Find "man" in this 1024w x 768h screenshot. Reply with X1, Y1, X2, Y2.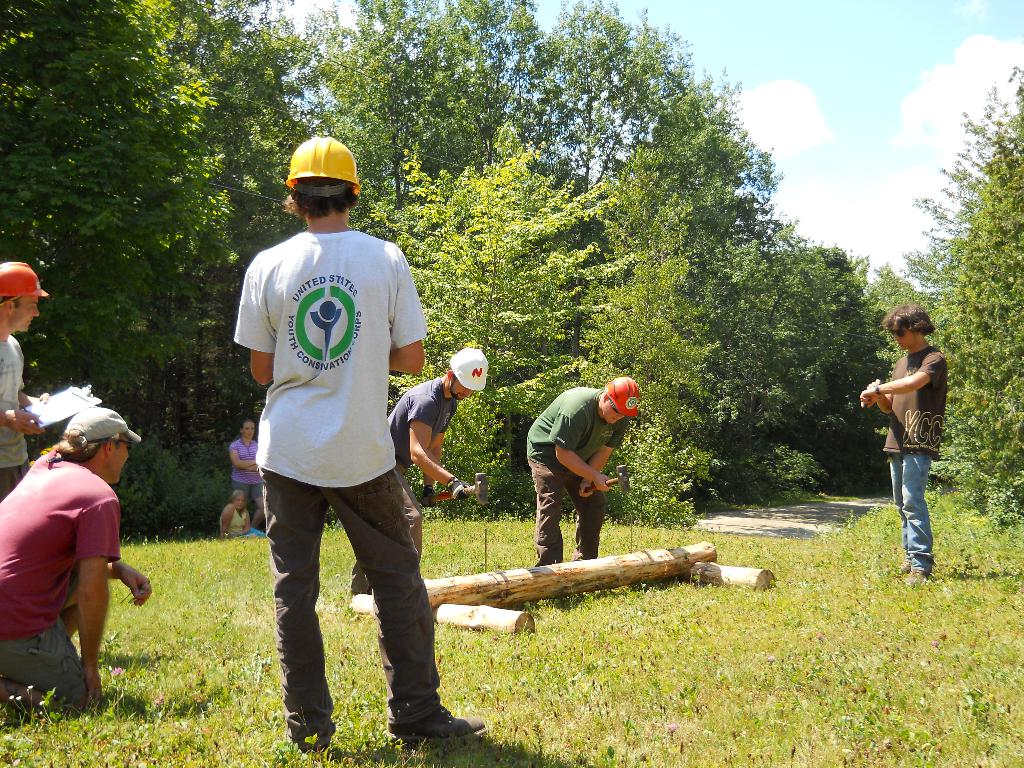
523, 370, 639, 567.
